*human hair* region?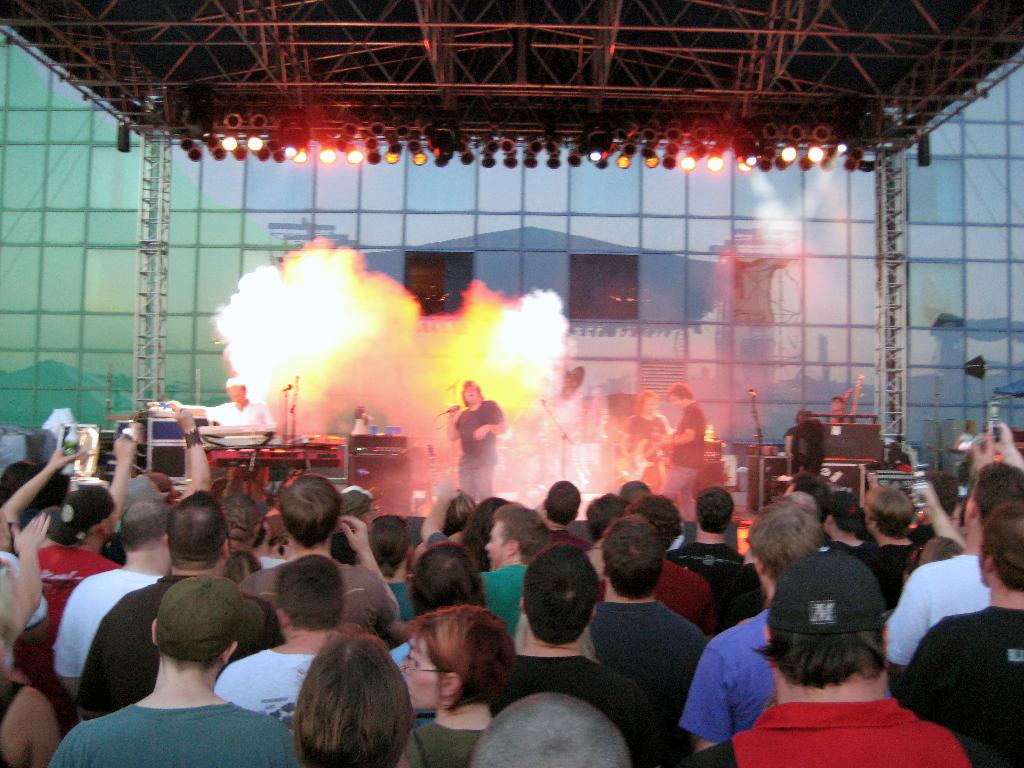
x1=278, y1=474, x2=342, y2=549
